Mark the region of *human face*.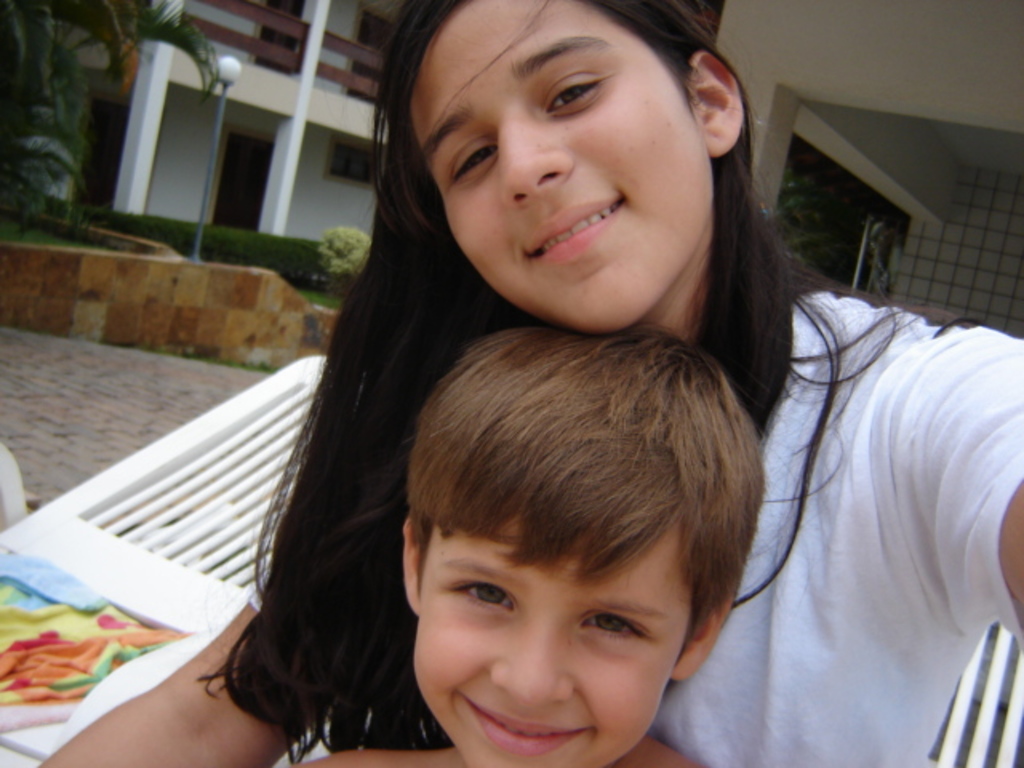
Region: [406, 525, 674, 766].
